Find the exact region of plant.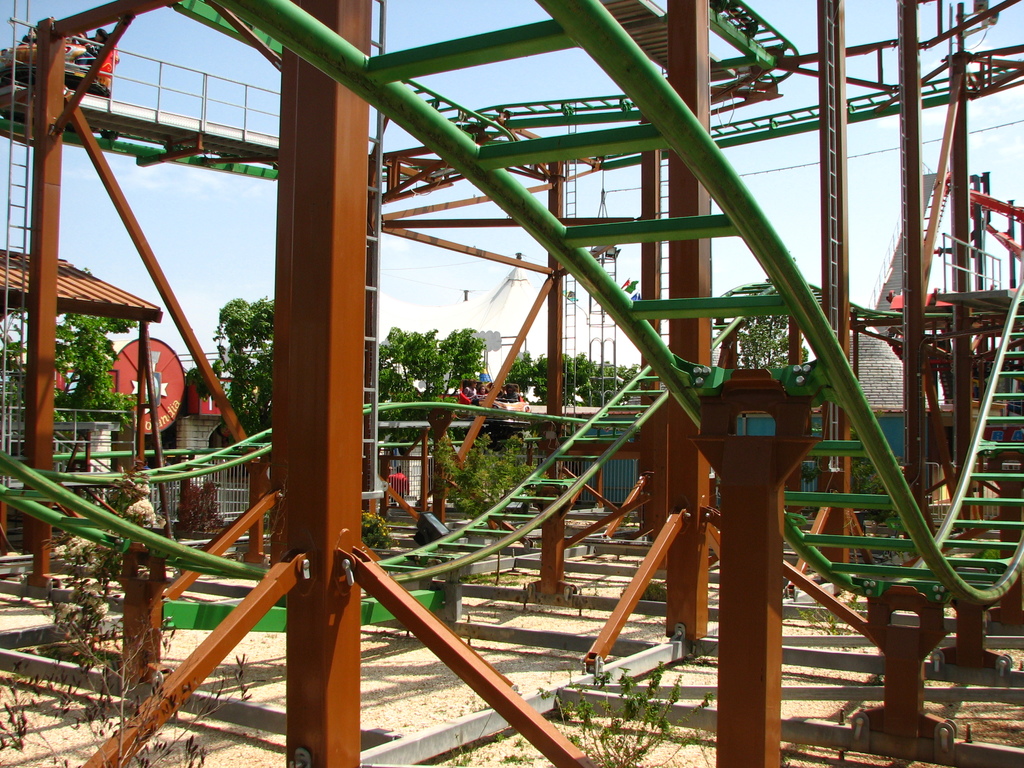
Exact region: 775,740,806,767.
